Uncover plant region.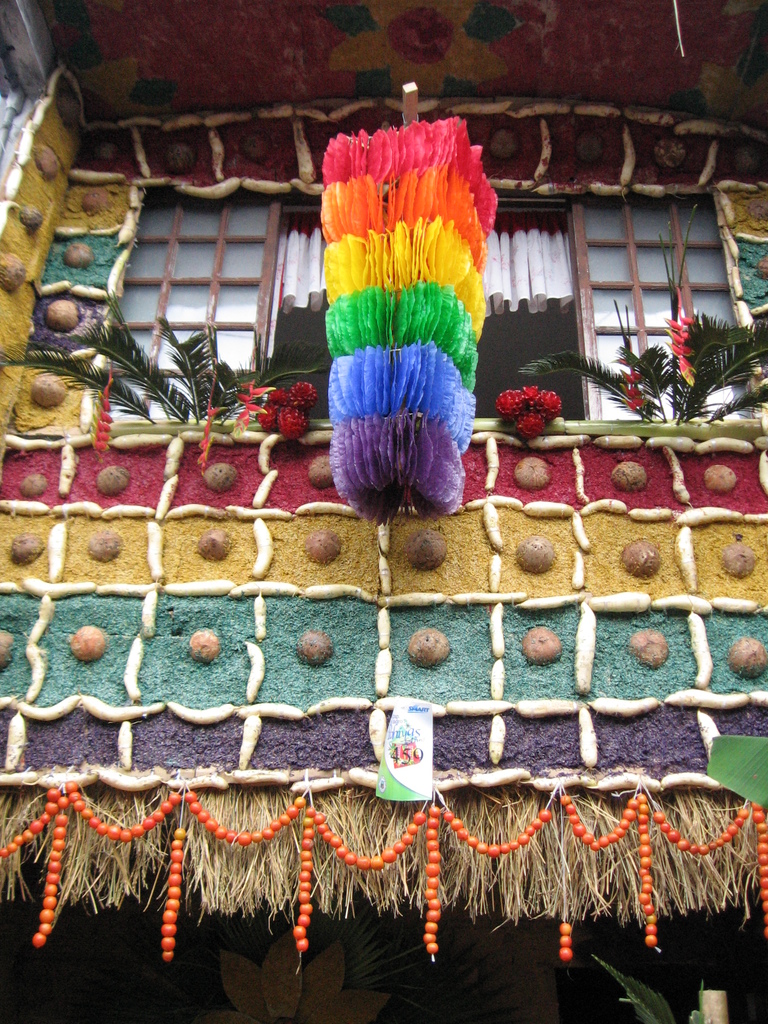
Uncovered: rect(495, 380, 563, 428).
